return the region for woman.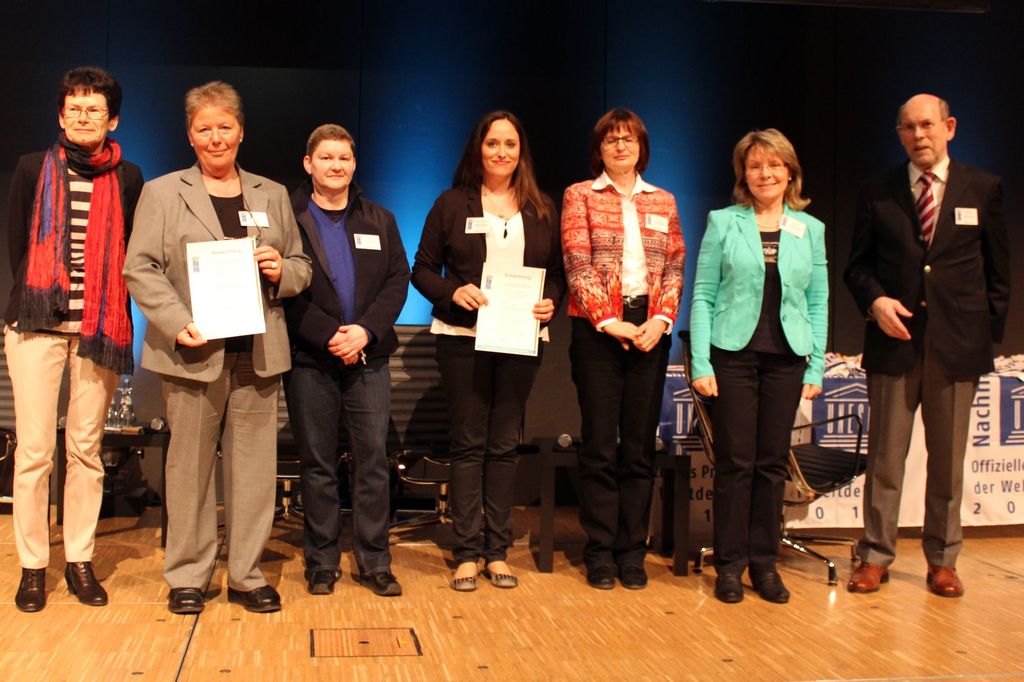
detection(422, 113, 559, 582).
